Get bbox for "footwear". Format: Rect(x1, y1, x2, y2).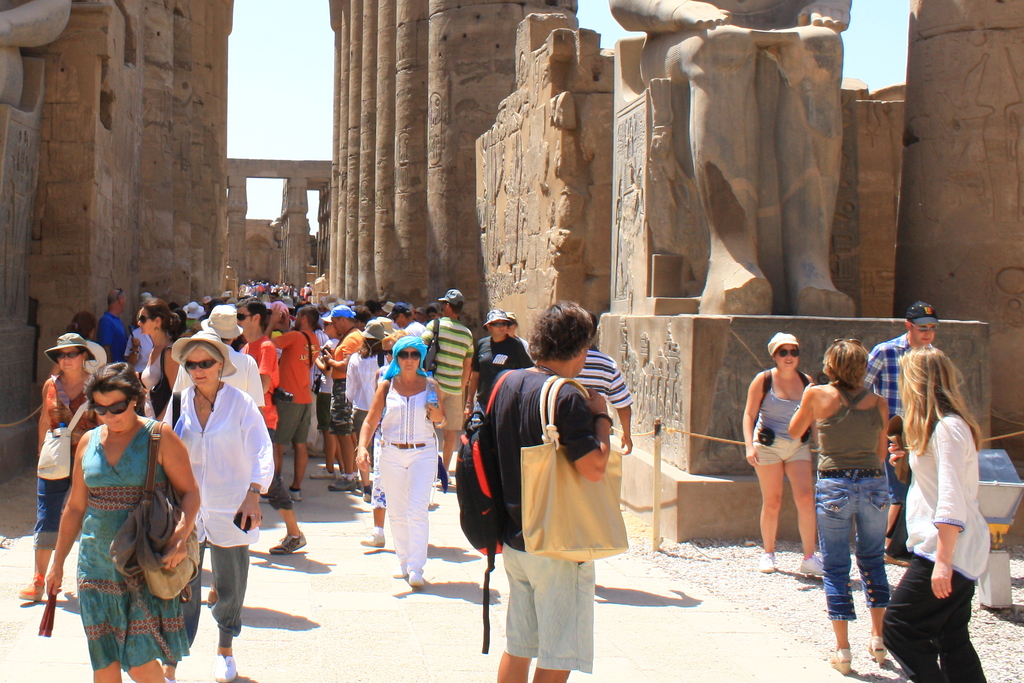
Rect(758, 550, 778, 574).
